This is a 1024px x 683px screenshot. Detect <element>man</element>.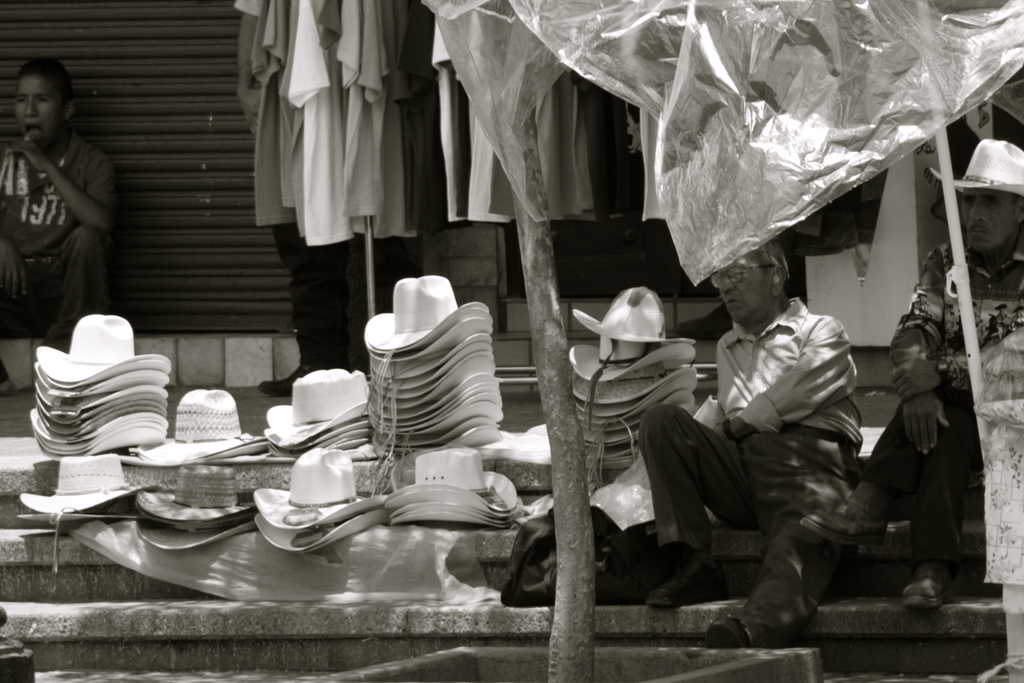
(left=662, top=227, right=890, bottom=644).
